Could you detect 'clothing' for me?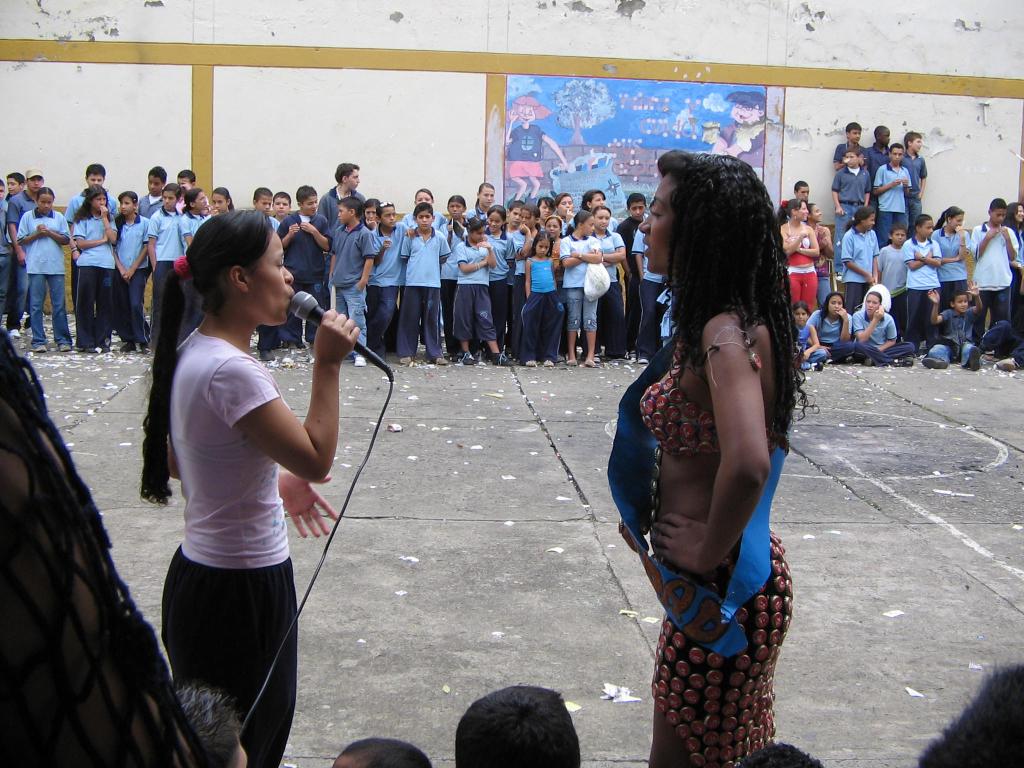
Detection result: rect(867, 140, 892, 169).
